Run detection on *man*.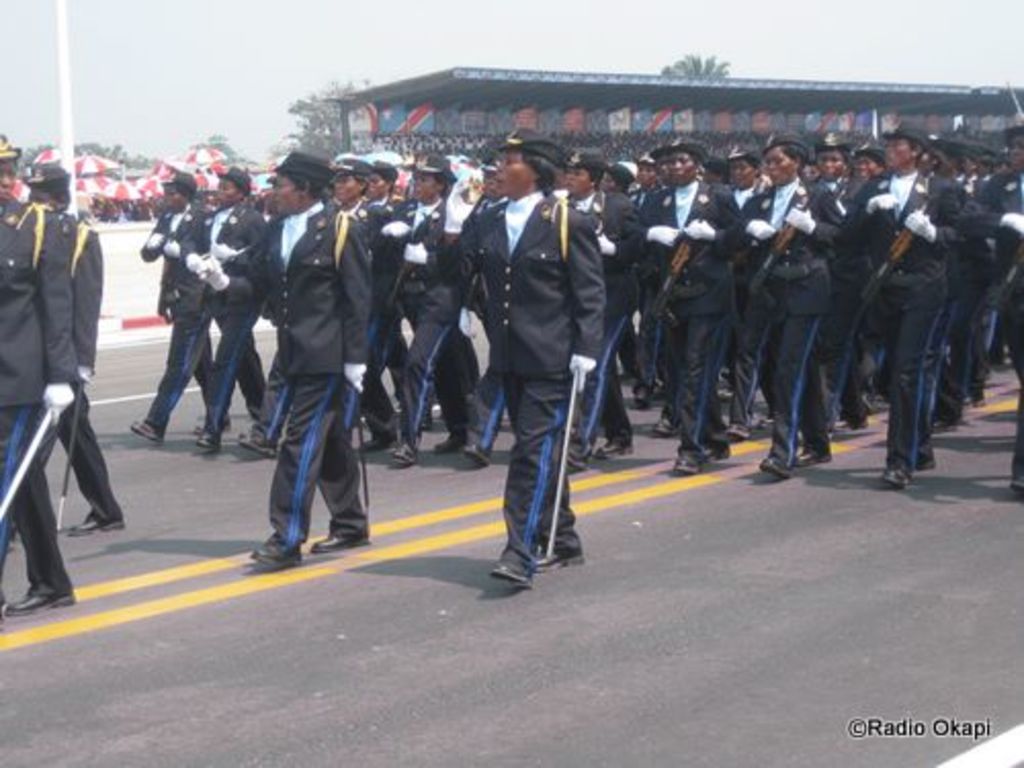
Result: {"left": 0, "top": 147, "right": 125, "bottom": 557}.
